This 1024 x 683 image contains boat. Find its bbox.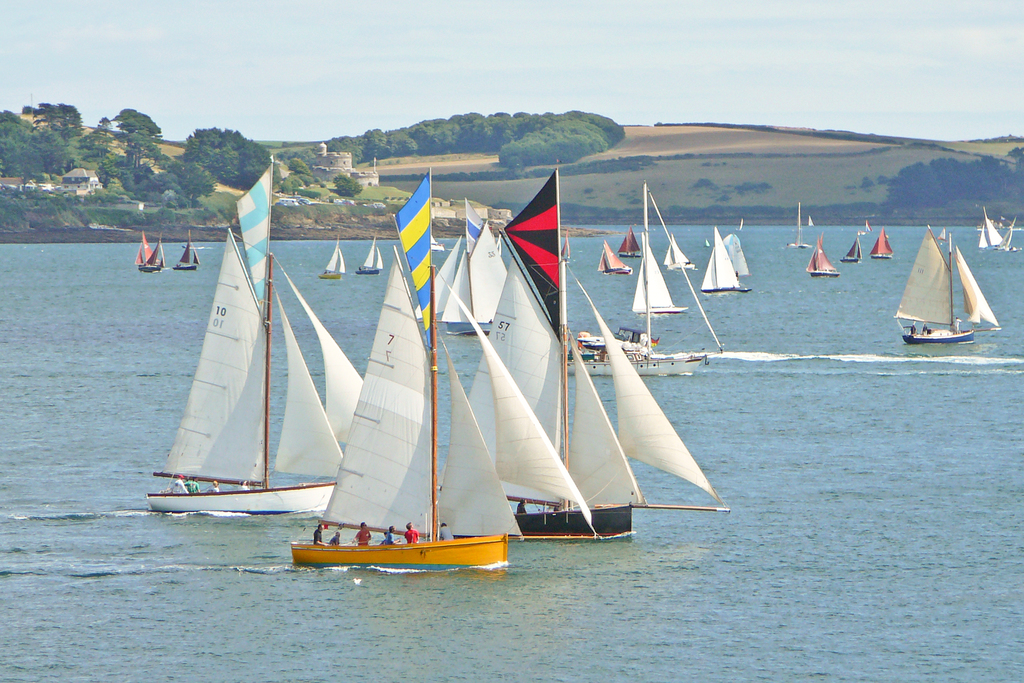
(x1=596, y1=242, x2=630, y2=274).
